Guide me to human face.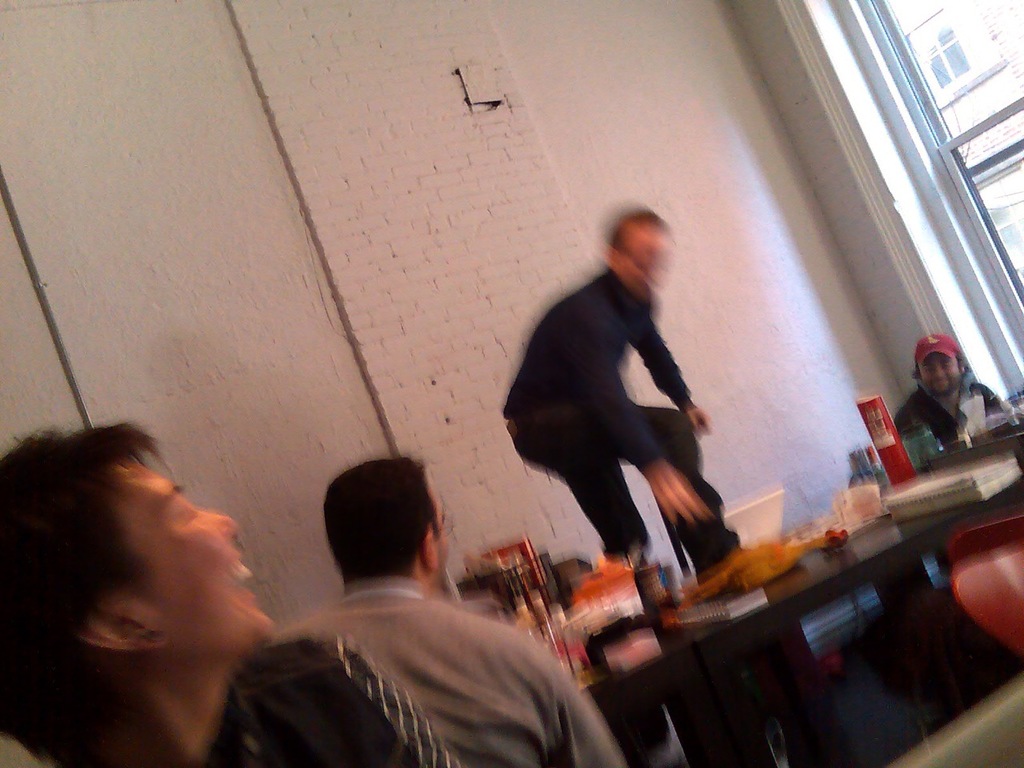
Guidance: 619, 238, 666, 294.
